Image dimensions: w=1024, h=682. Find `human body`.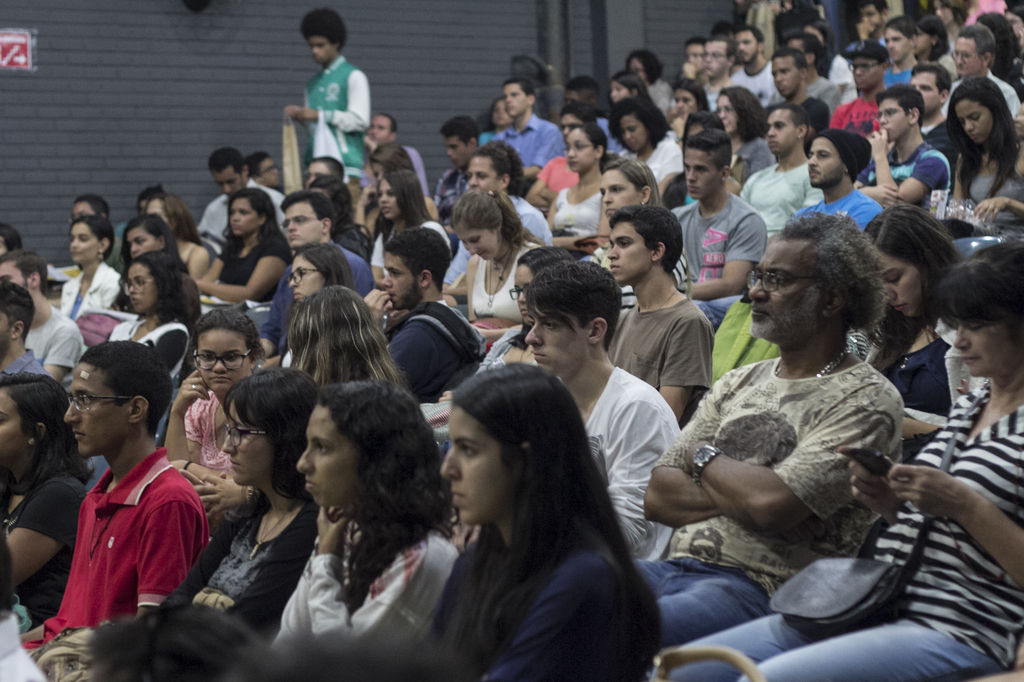
pyautogui.locateOnScreen(955, 153, 1023, 235).
